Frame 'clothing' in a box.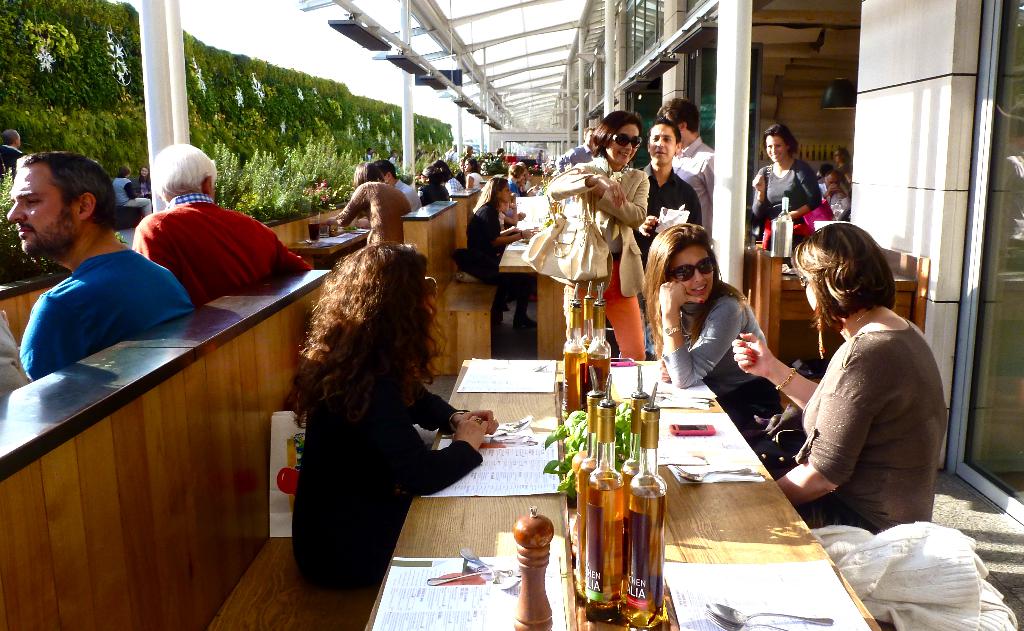
289,370,483,586.
